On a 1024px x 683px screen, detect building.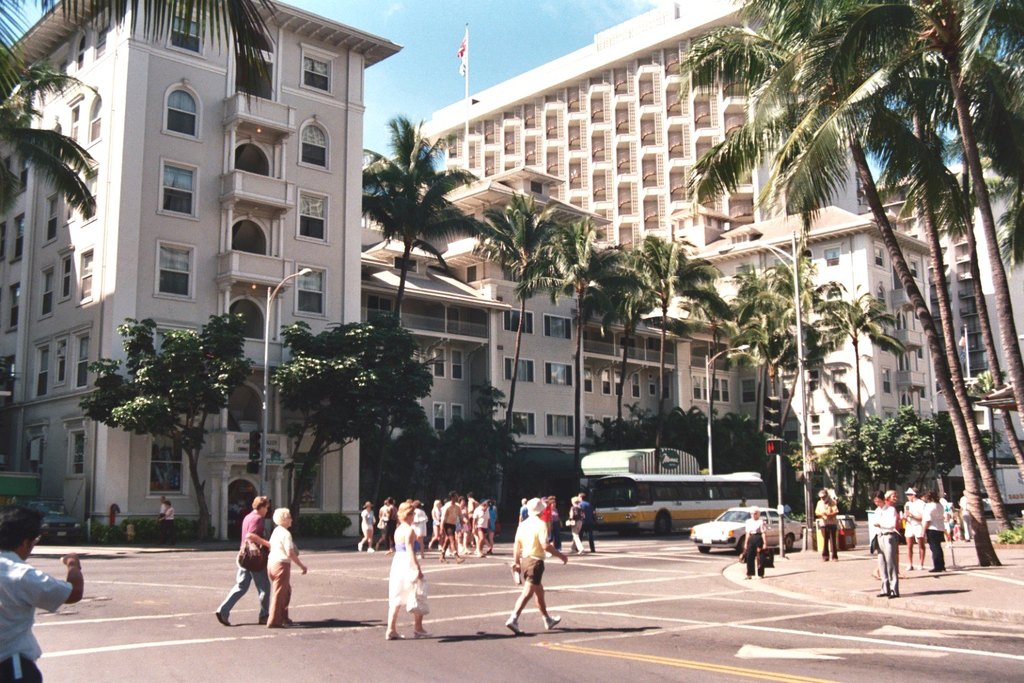
(0,0,407,543).
